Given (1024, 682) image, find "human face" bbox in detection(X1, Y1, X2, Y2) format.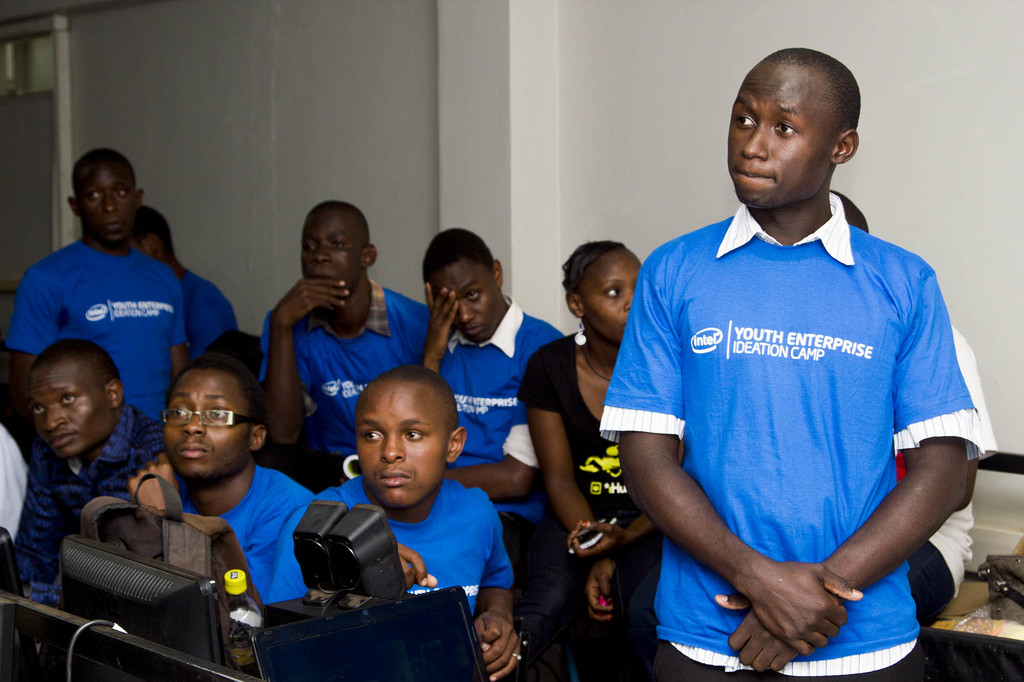
detection(724, 70, 837, 206).
